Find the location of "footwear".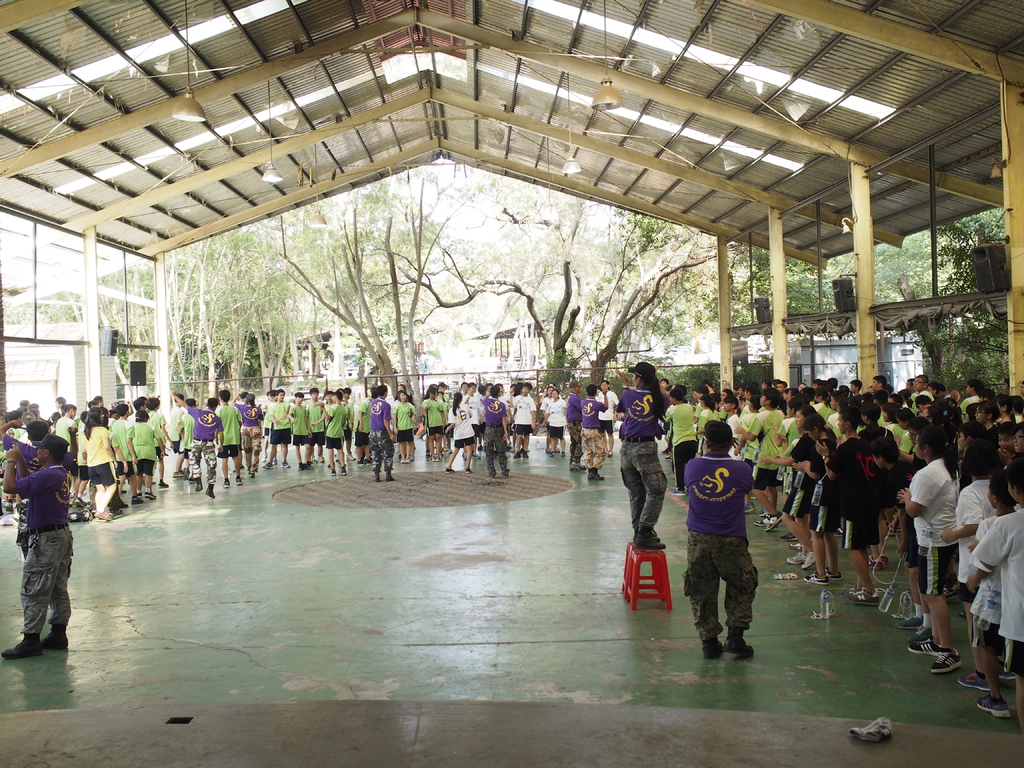
Location: x1=854 y1=712 x2=898 y2=744.
